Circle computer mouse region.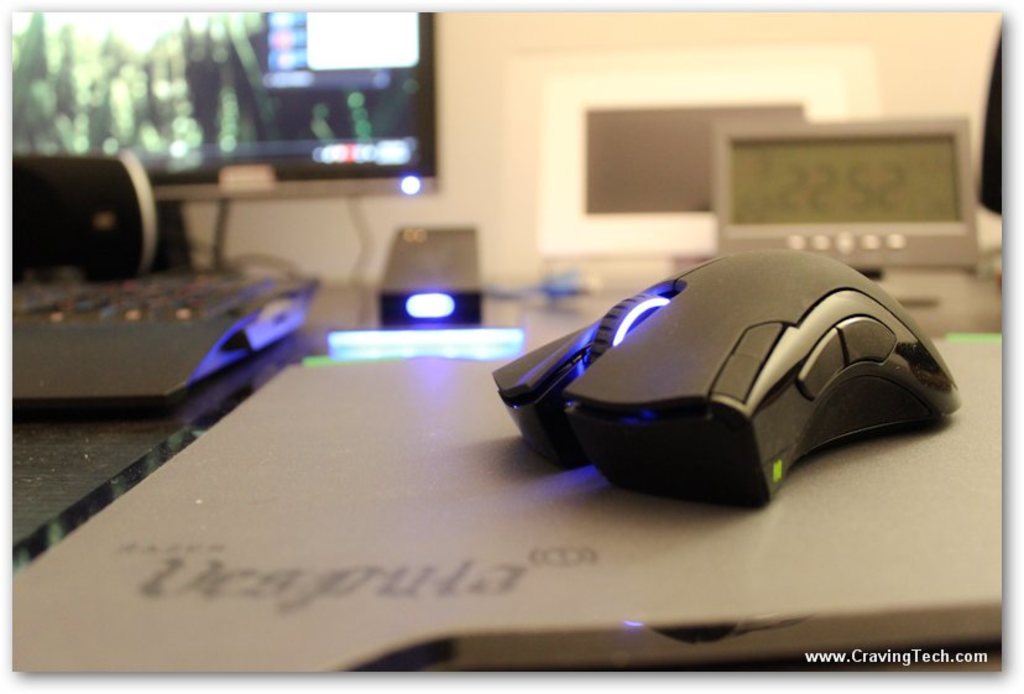
Region: 487 241 954 513.
